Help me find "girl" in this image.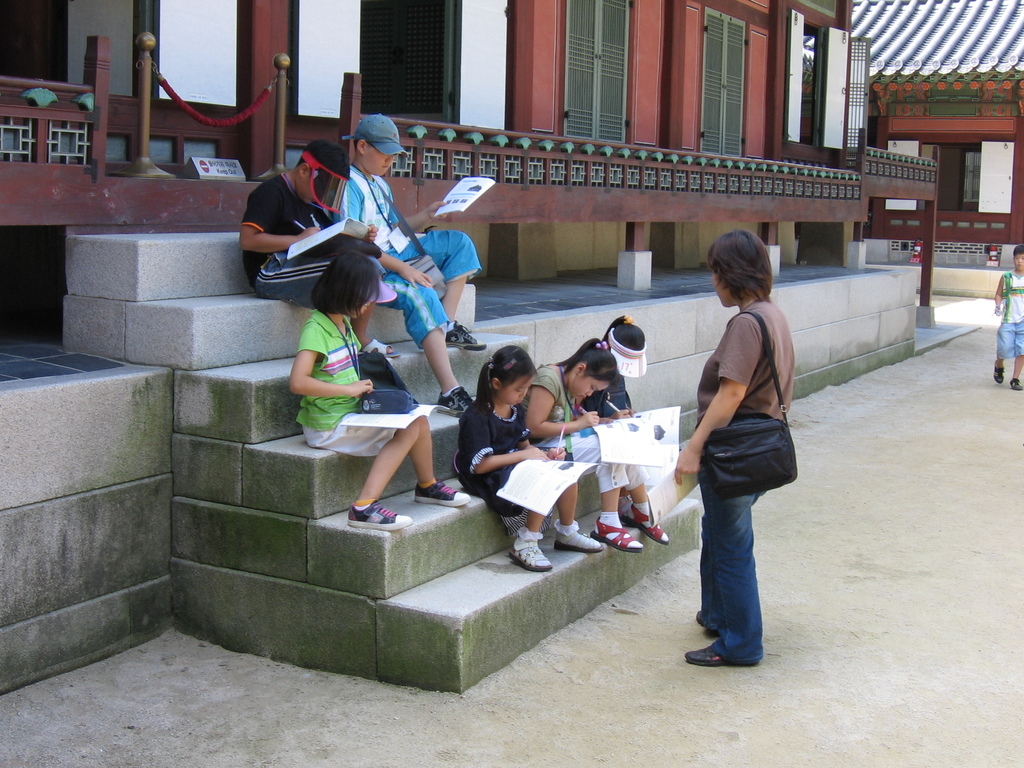
Found it: rect(452, 344, 604, 574).
